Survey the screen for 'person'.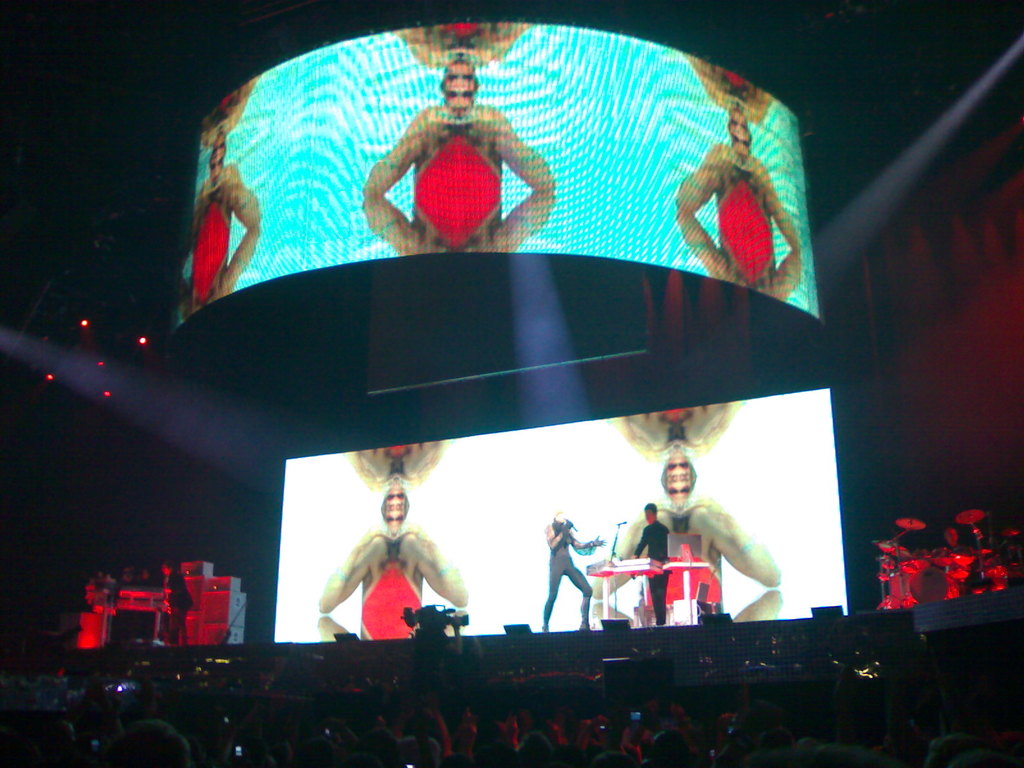
Survey found: 169:126:266:319.
